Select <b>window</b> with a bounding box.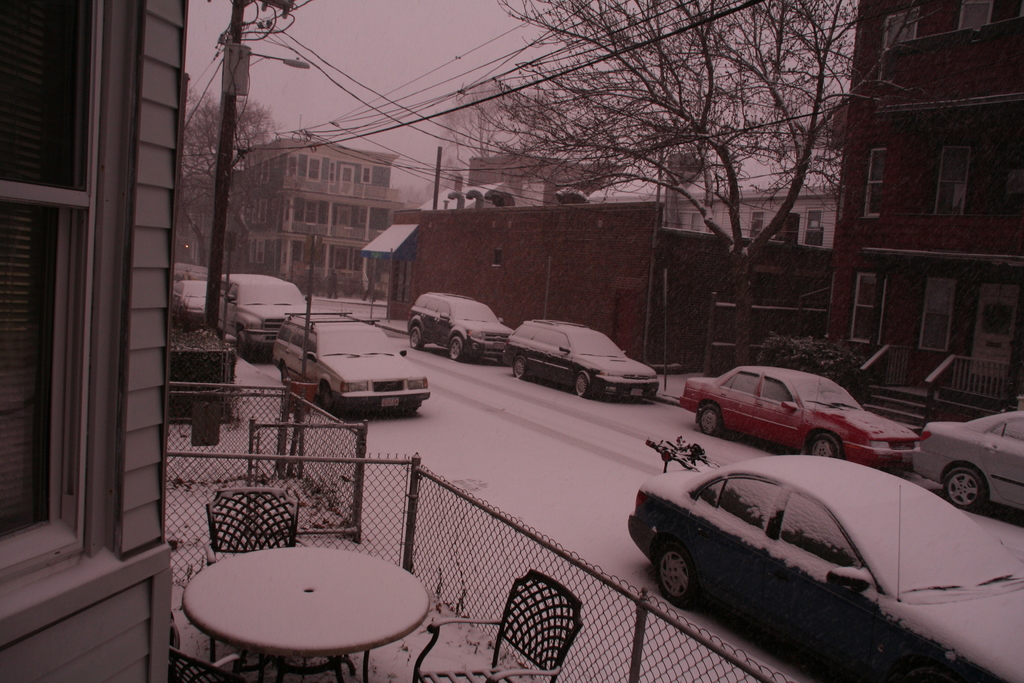
x1=849 y1=277 x2=886 y2=346.
